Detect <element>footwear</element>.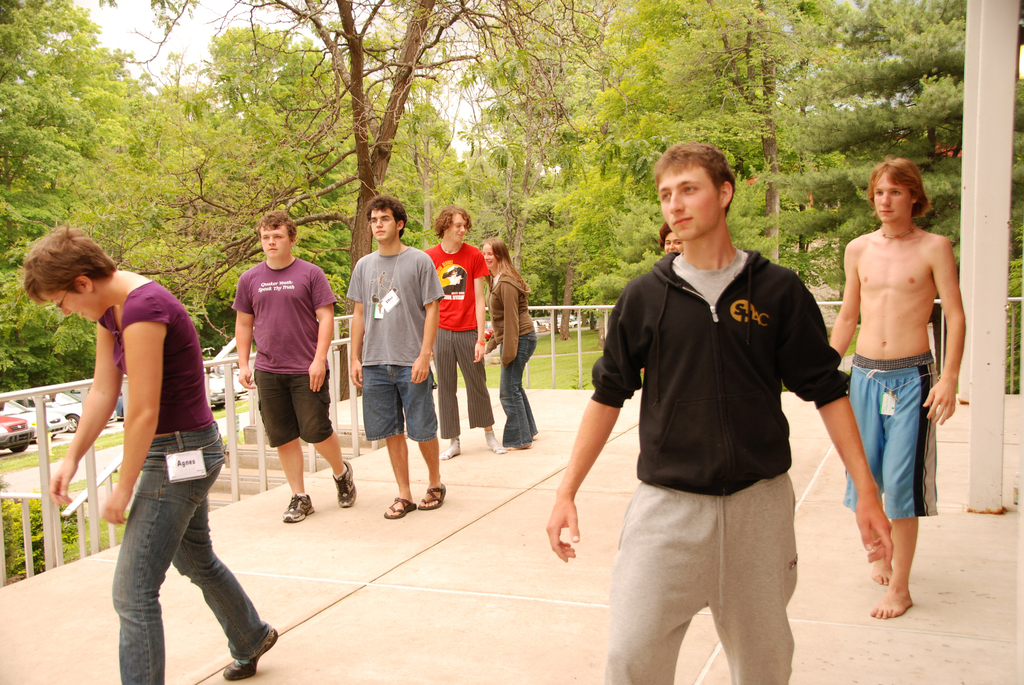
Detected at <region>219, 624, 282, 684</region>.
